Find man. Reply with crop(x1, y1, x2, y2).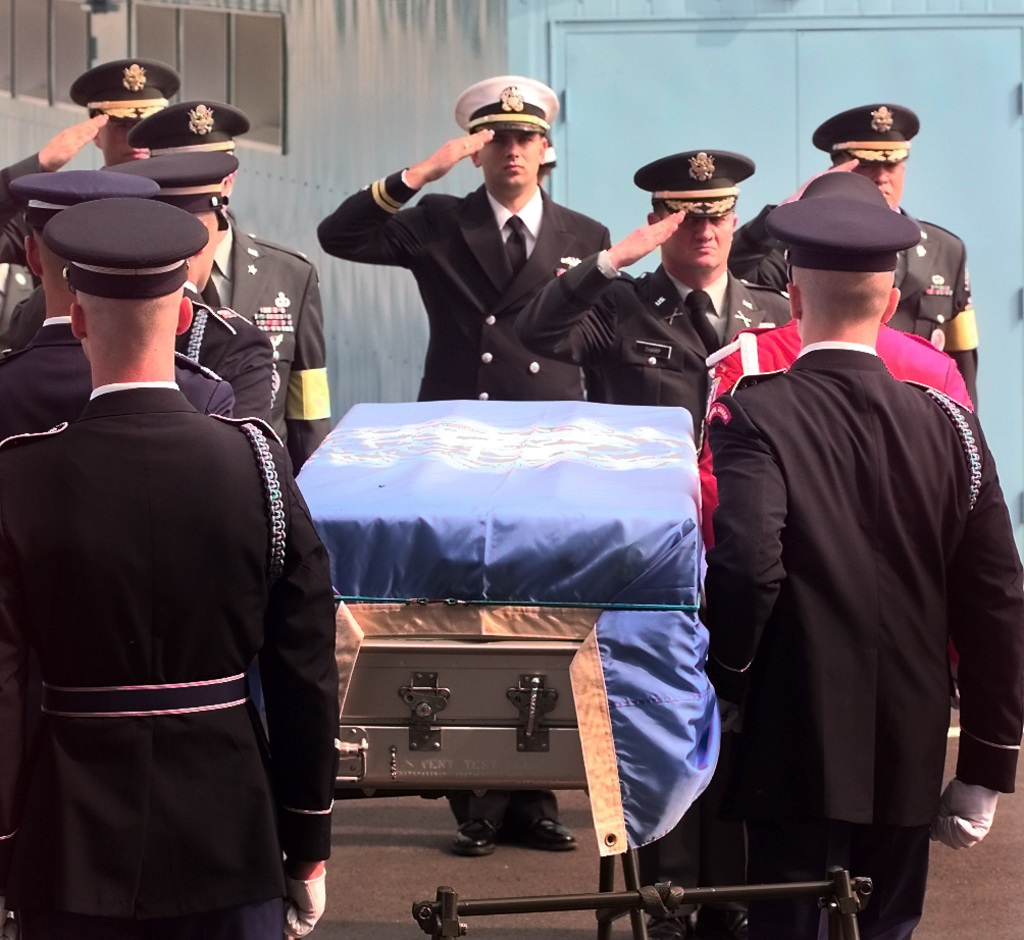
crop(632, 193, 1023, 939).
